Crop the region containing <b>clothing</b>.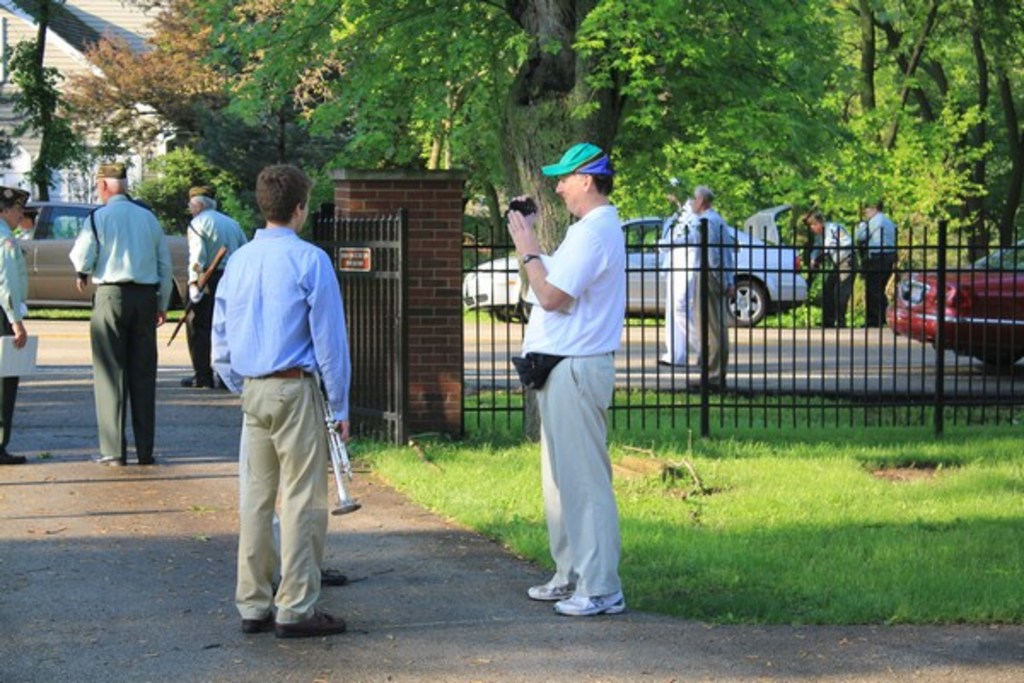
Crop region: <box>0,215,29,452</box>.
